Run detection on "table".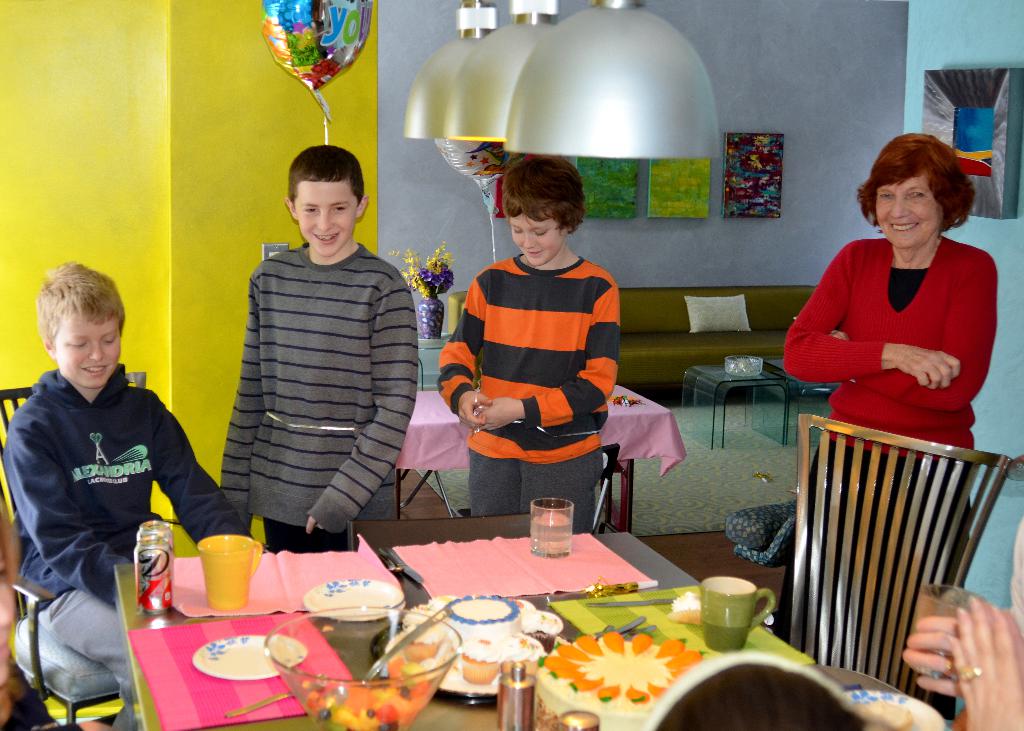
Result: (392,384,684,536).
